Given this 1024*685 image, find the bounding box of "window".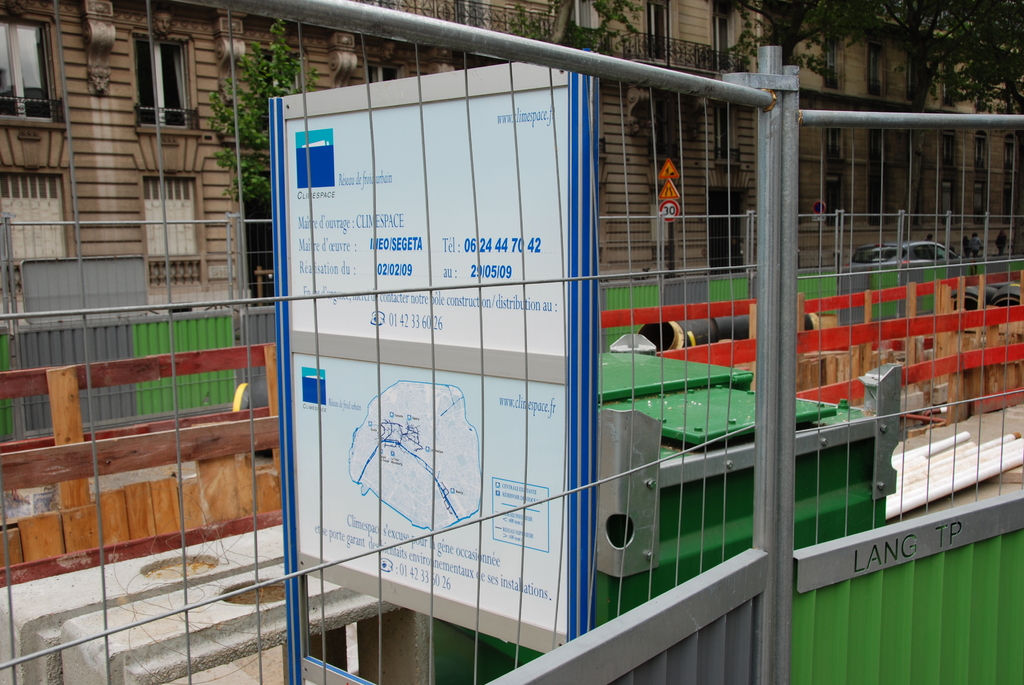
945, 61, 956, 105.
